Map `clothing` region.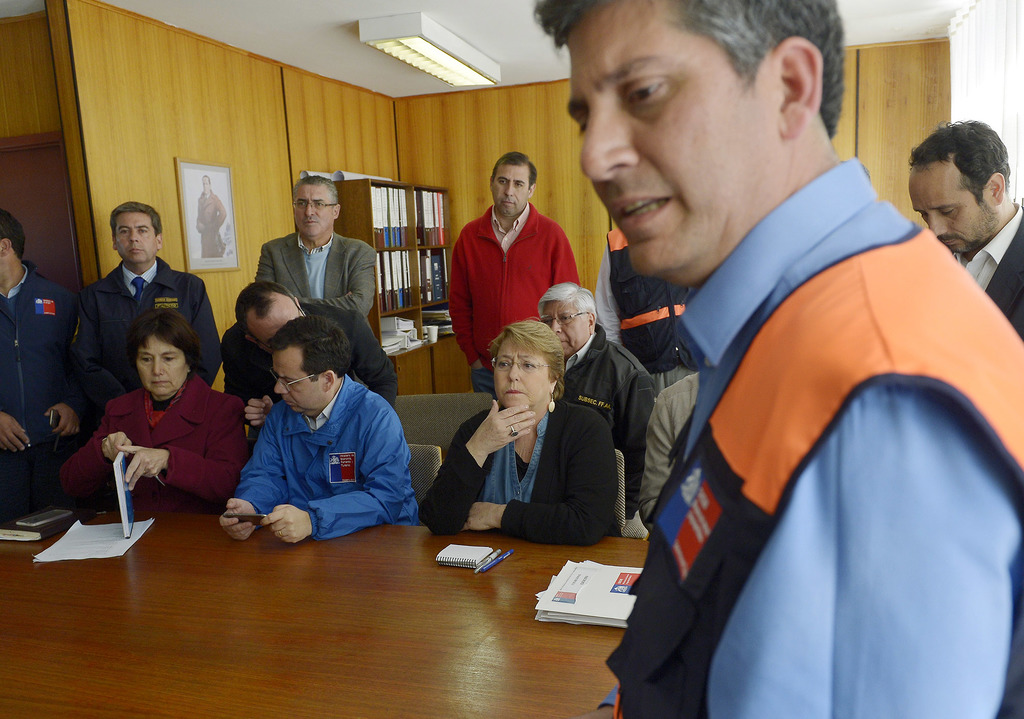
Mapped to 431:392:618:545.
